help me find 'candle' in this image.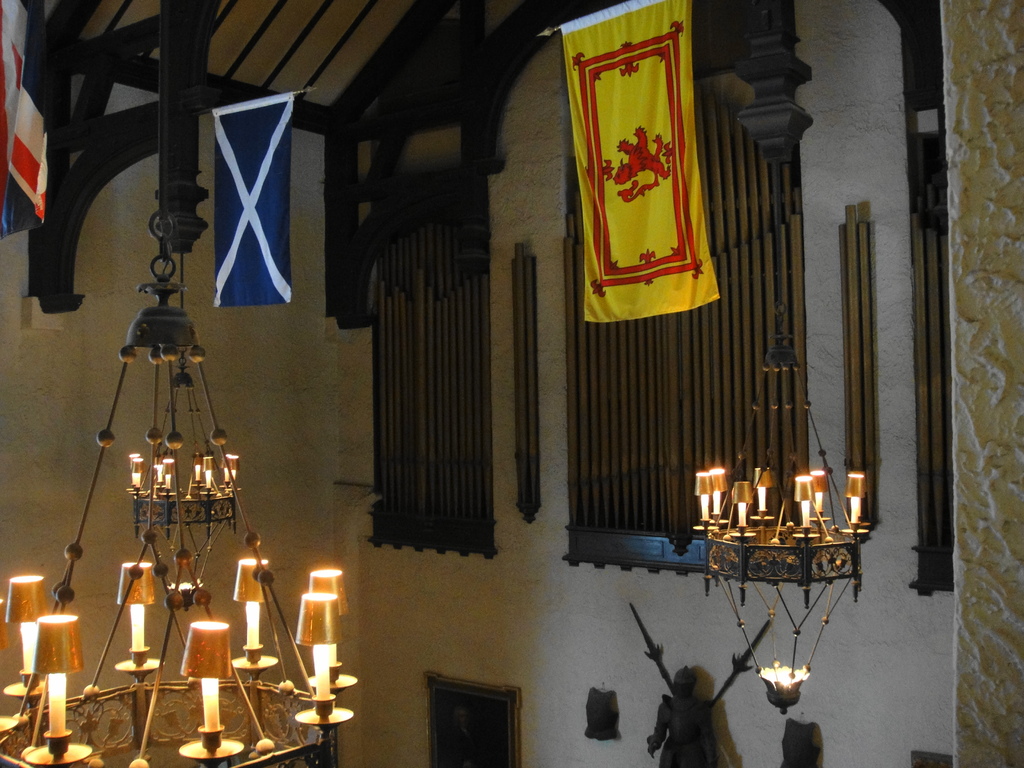
Found it: 200/682/223/728.
